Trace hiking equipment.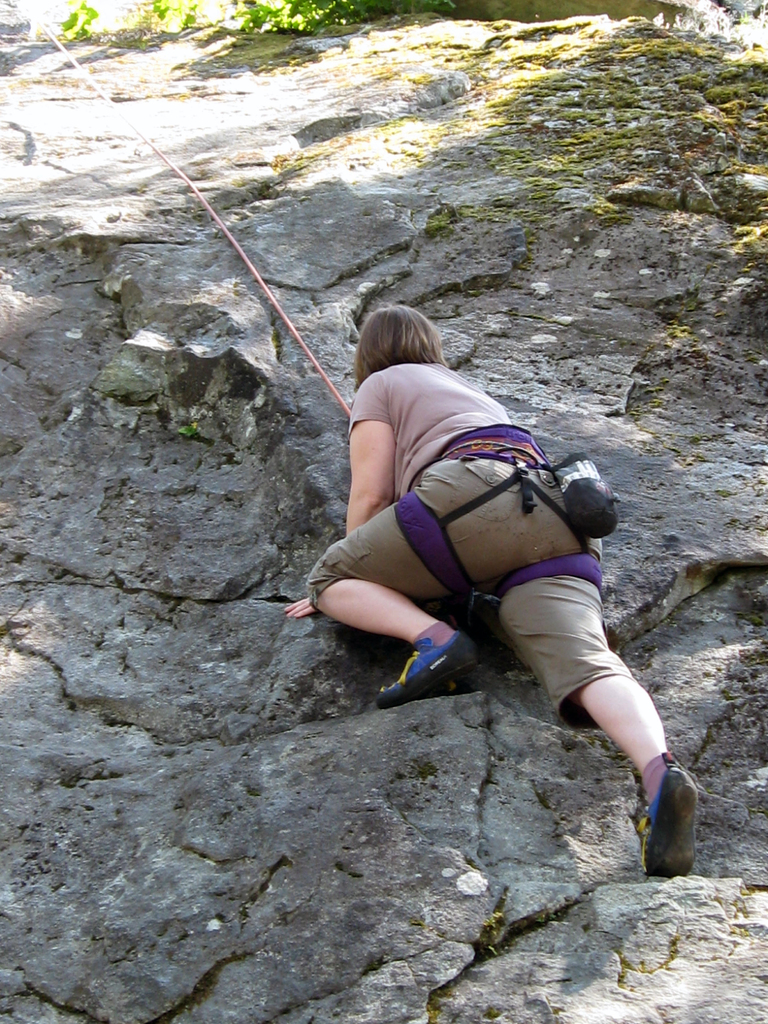
Traced to select_region(629, 760, 697, 869).
